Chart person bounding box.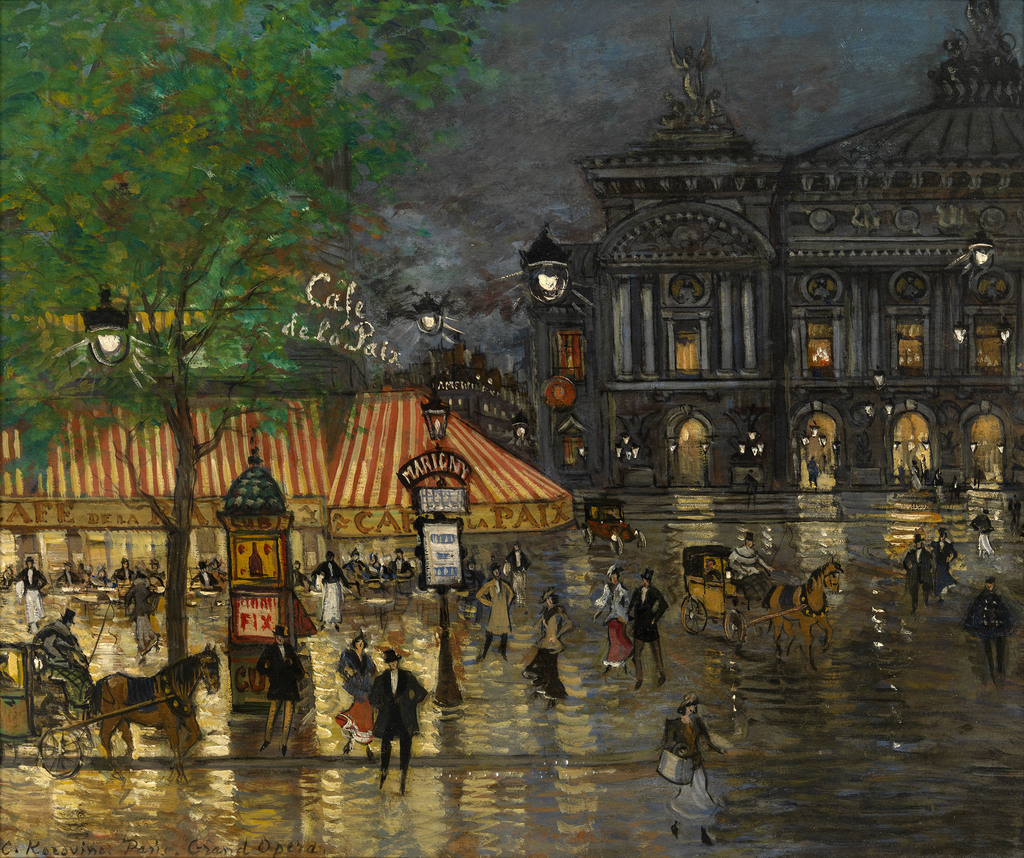
Charted: [369,553,385,577].
